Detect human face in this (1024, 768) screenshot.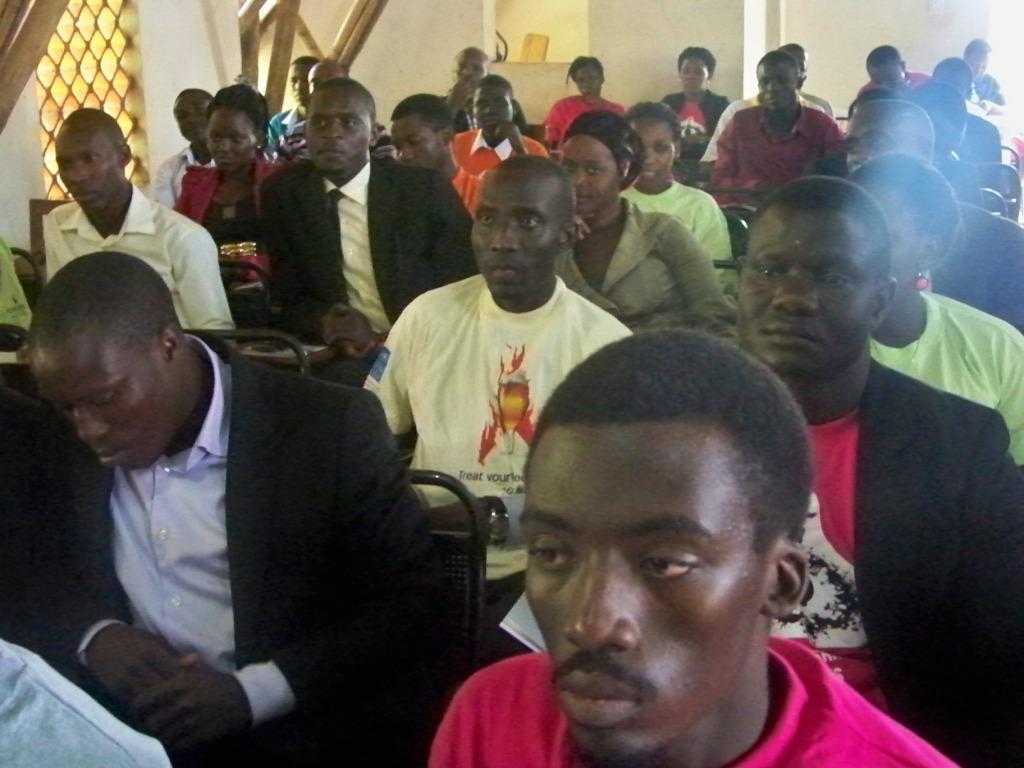
Detection: <box>736,211,874,370</box>.
